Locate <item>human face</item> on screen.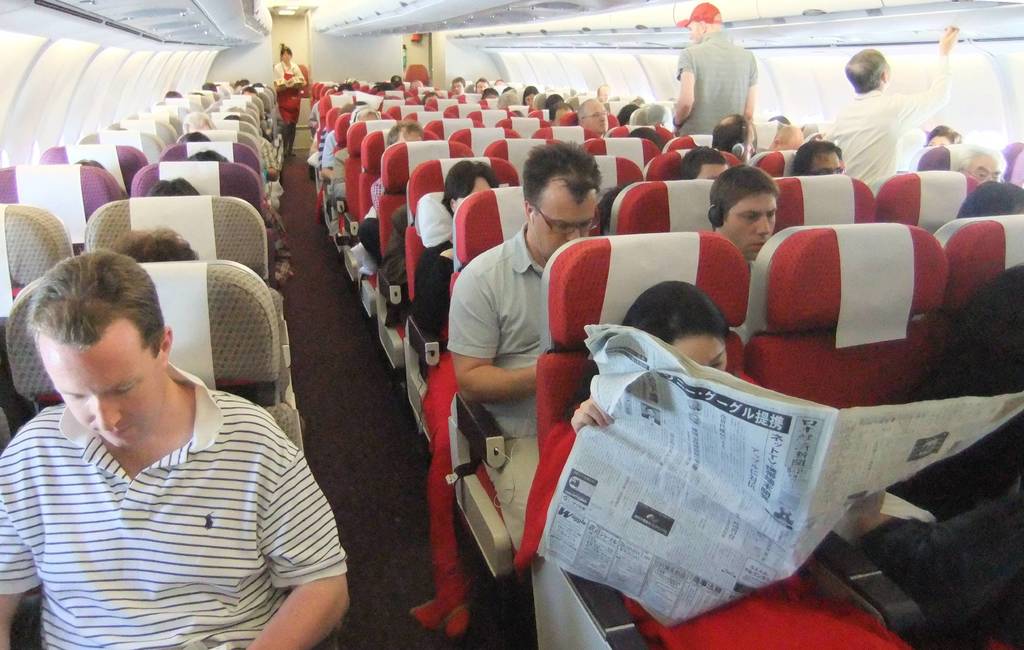
On screen at bbox=[276, 45, 293, 68].
